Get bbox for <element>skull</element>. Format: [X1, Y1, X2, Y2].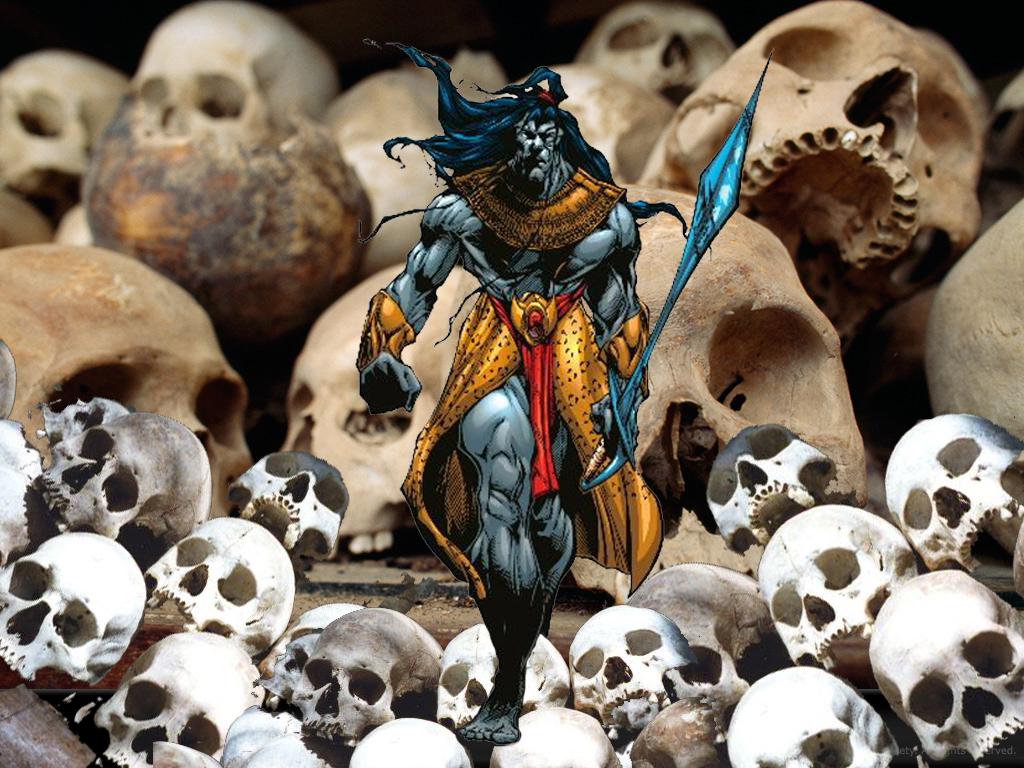
[270, 250, 497, 557].
